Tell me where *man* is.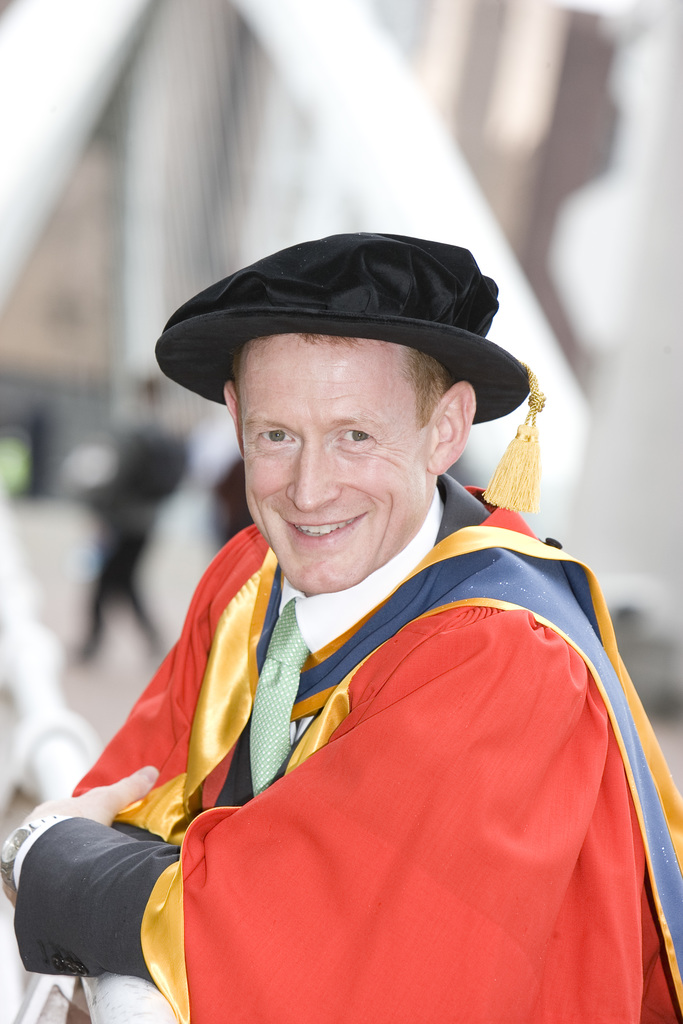
*man* is at pyautogui.locateOnScreen(26, 220, 682, 1020).
